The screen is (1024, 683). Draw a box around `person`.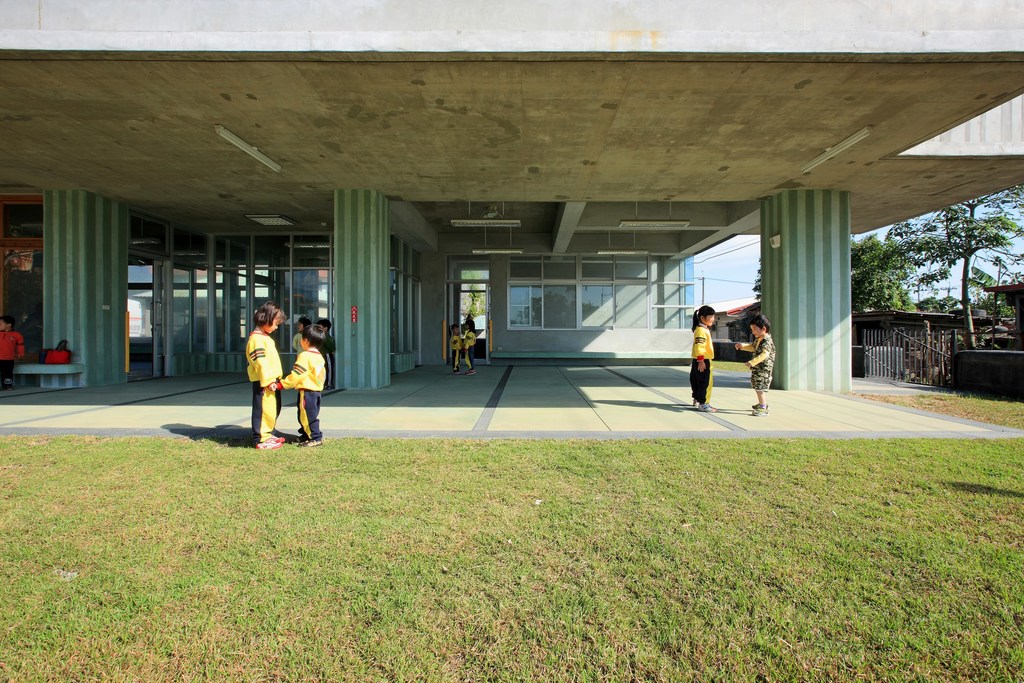
detection(448, 322, 465, 375).
